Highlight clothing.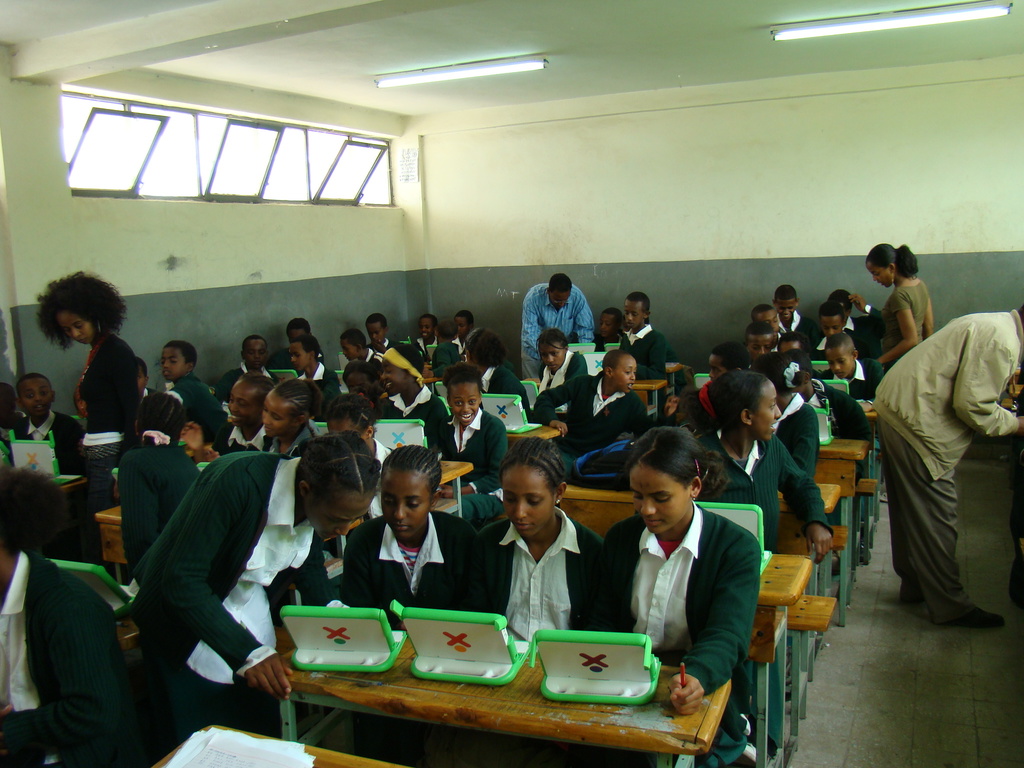
Highlighted region: <bbox>431, 403, 508, 481</bbox>.
